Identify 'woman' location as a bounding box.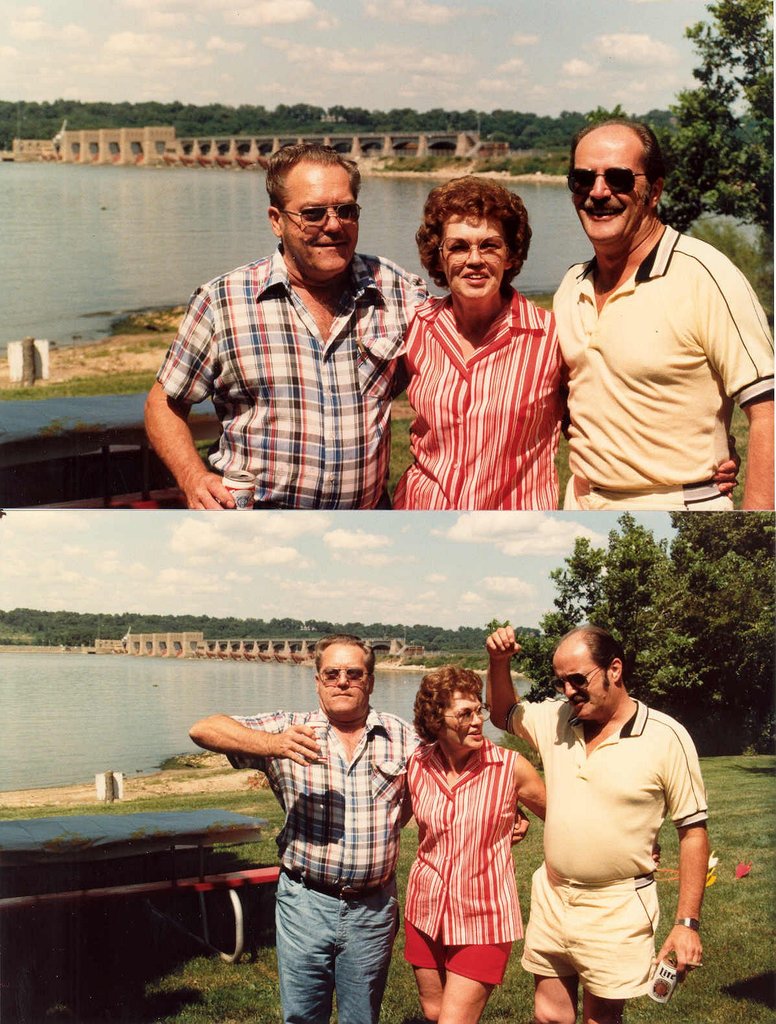
[386,176,743,511].
